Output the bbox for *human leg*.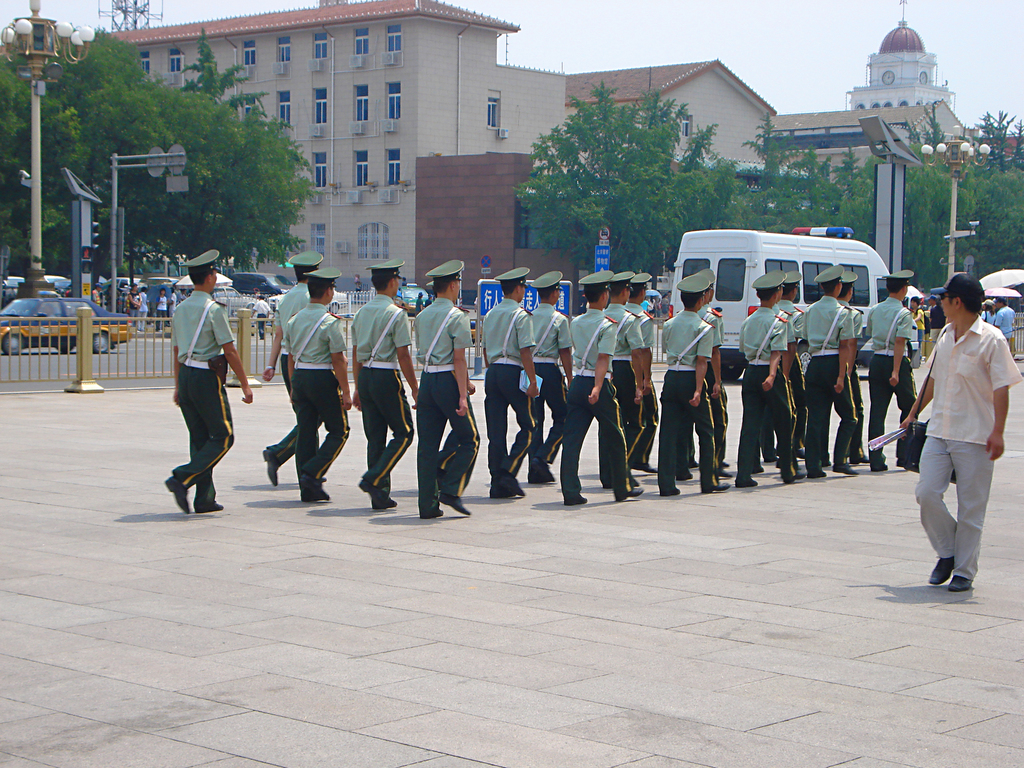
left=532, top=363, right=566, bottom=476.
